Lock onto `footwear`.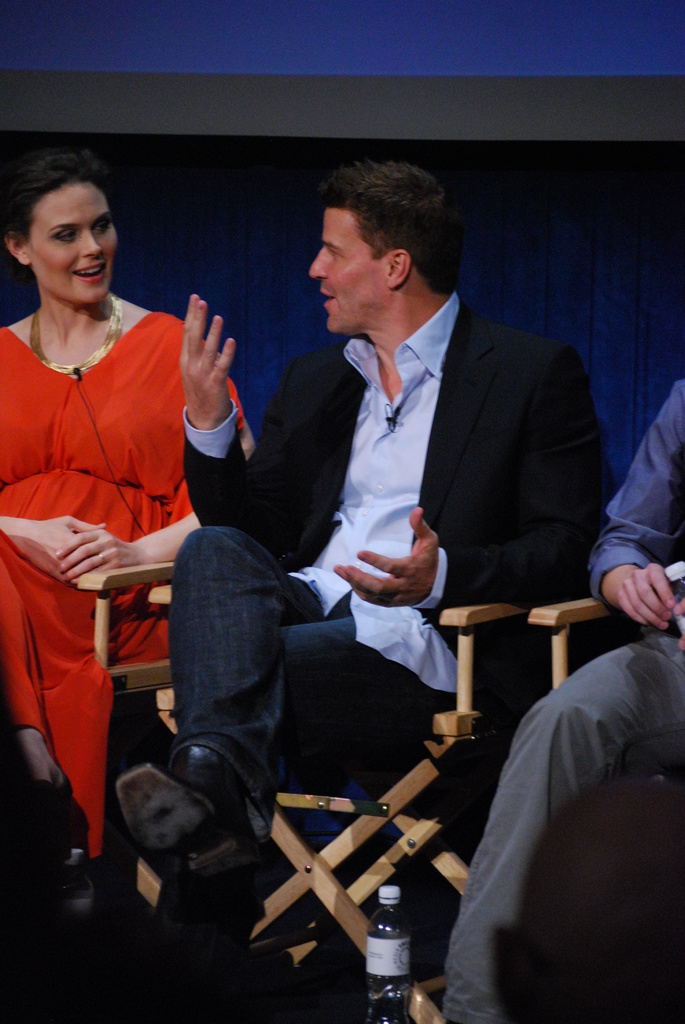
Locked: detection(120, 762, 267, 949).
